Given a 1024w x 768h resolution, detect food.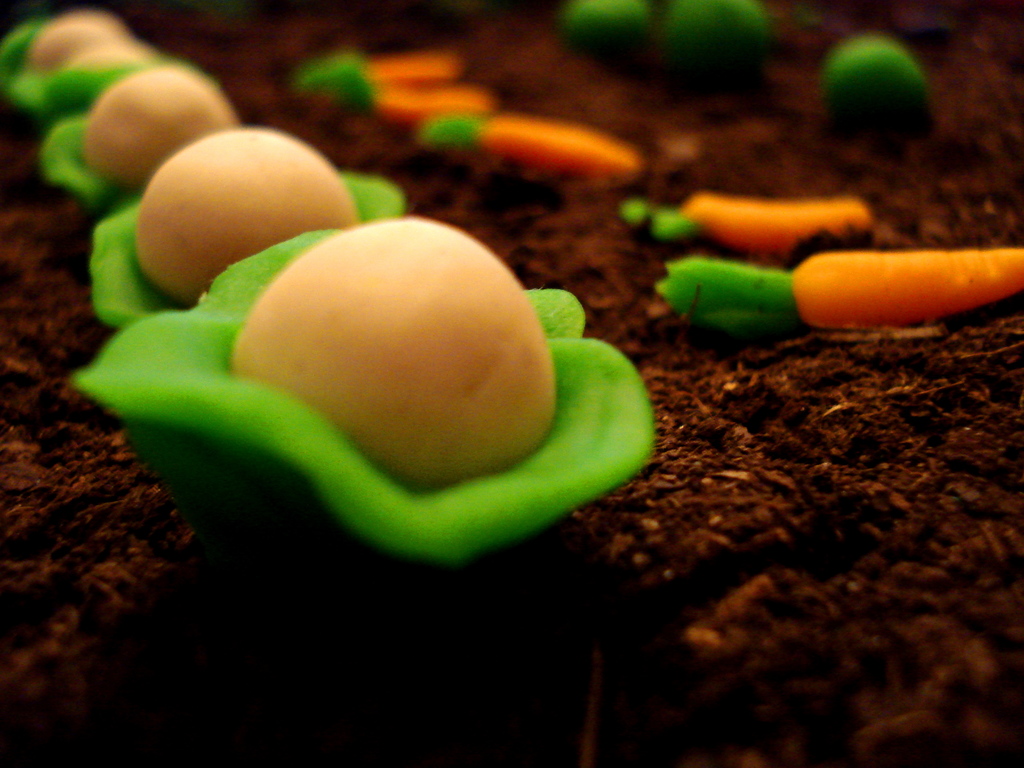
box(3, 12, 123, 115).
